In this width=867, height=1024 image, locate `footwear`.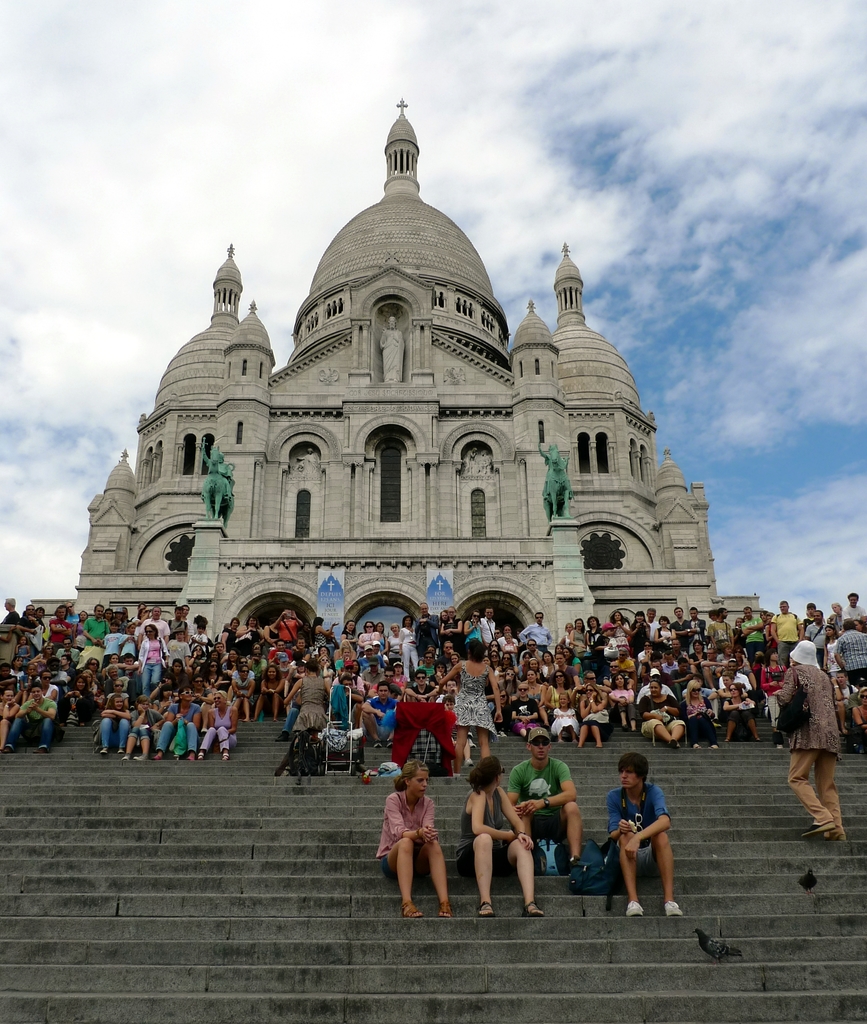
Bounding box: <bbox>692, 744, 699, 751</bbox>.
